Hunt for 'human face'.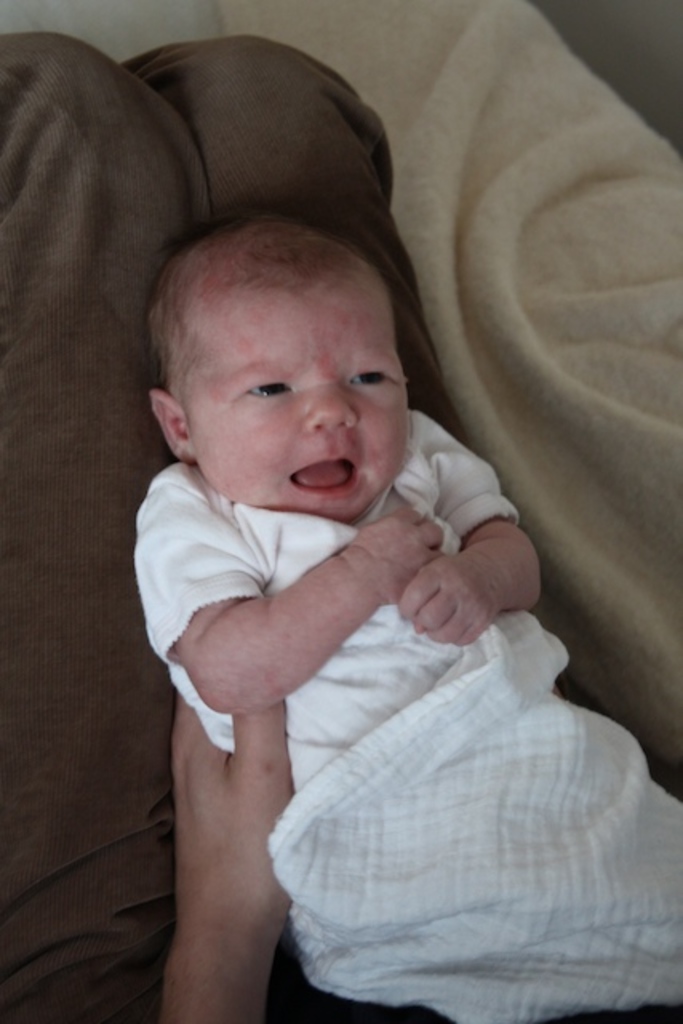
Hunted down at select_region(186, 264, 409, 523).
